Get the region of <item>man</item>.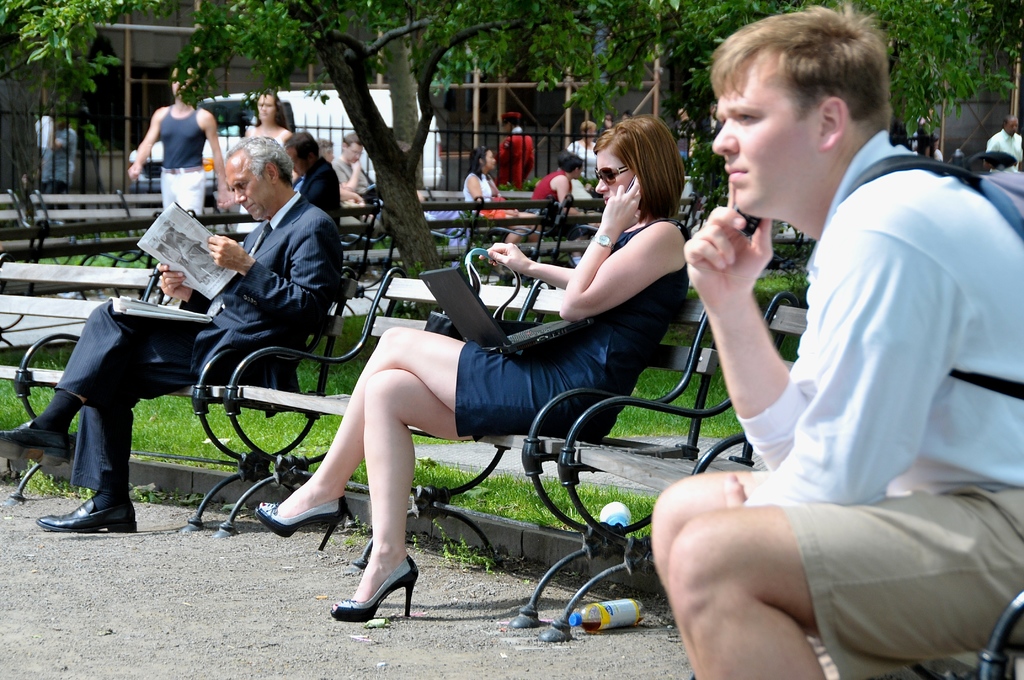
[118, 60, 238, 255].
